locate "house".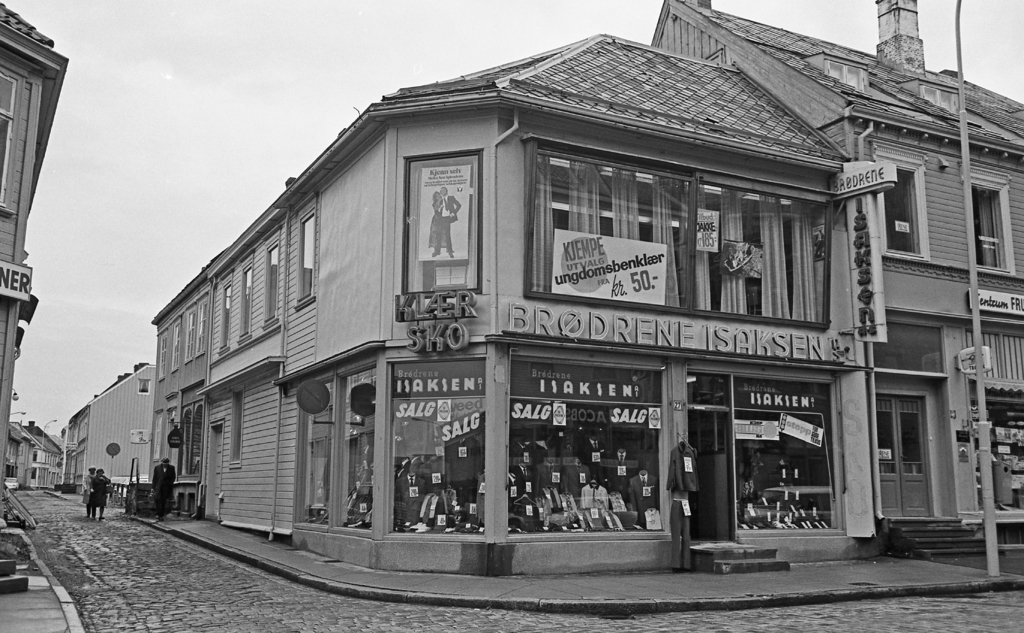
Bounding box: (0,1,75,502).
